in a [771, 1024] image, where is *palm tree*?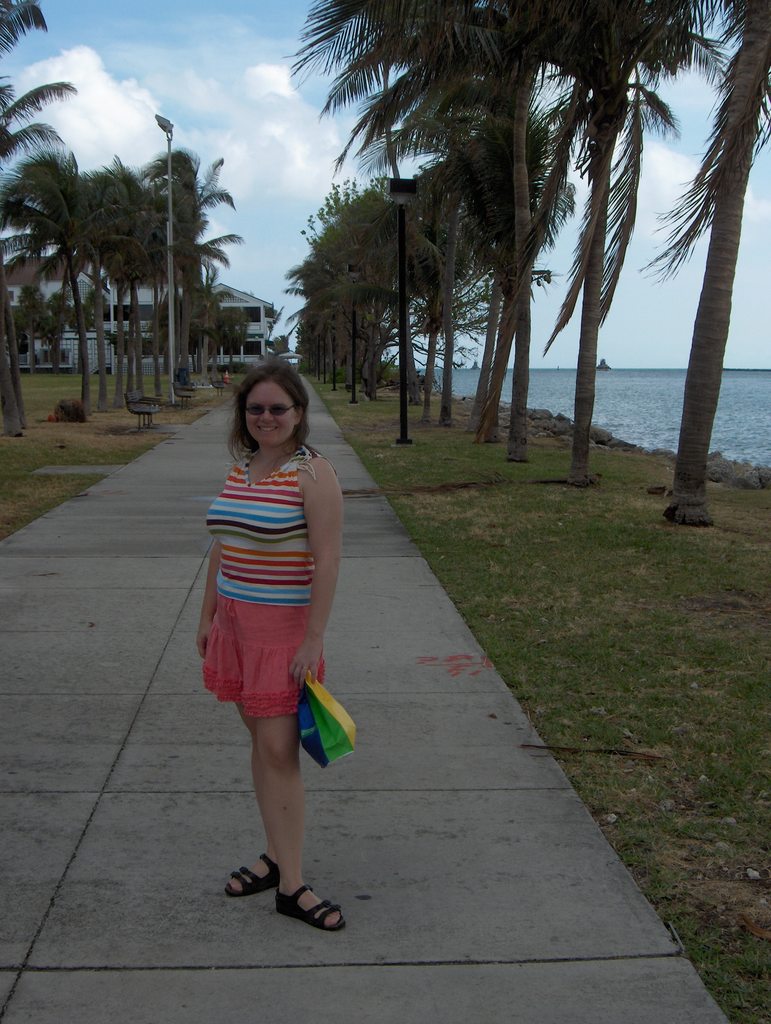
detection(0, 122, 95, 419).
